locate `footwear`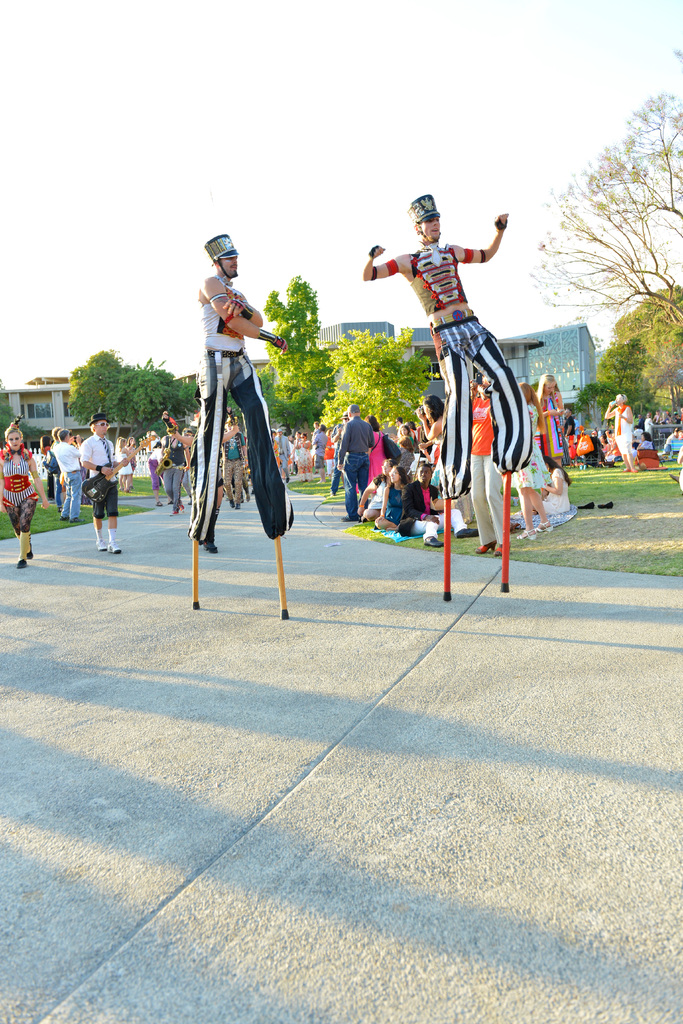
601/502/613/510
